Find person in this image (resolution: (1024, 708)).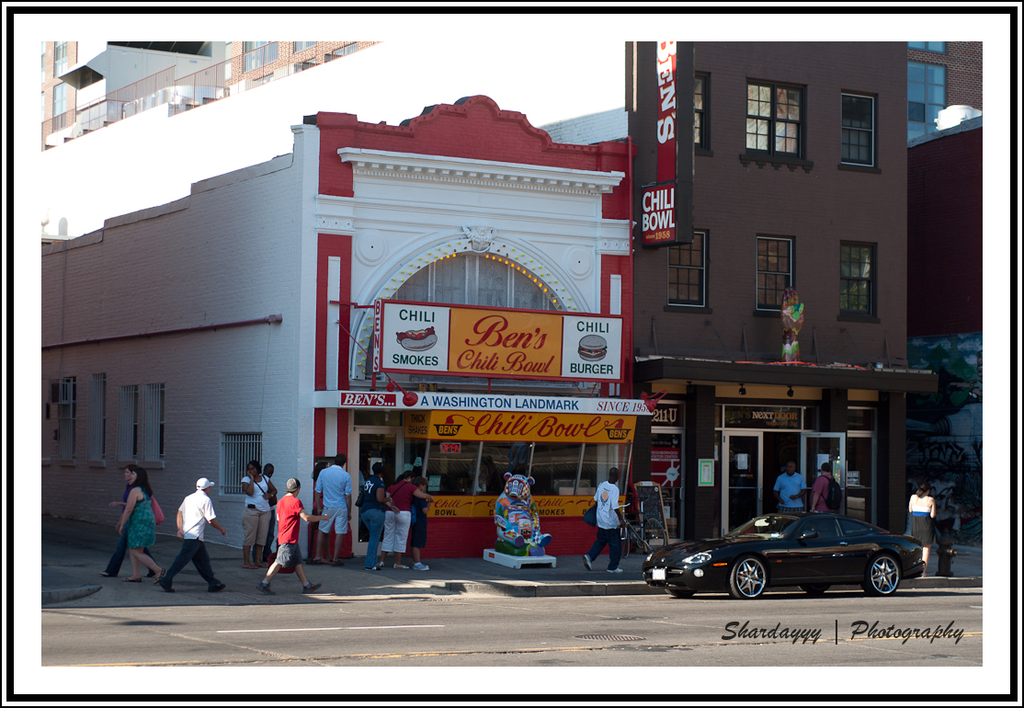
(360,460,388,572).
